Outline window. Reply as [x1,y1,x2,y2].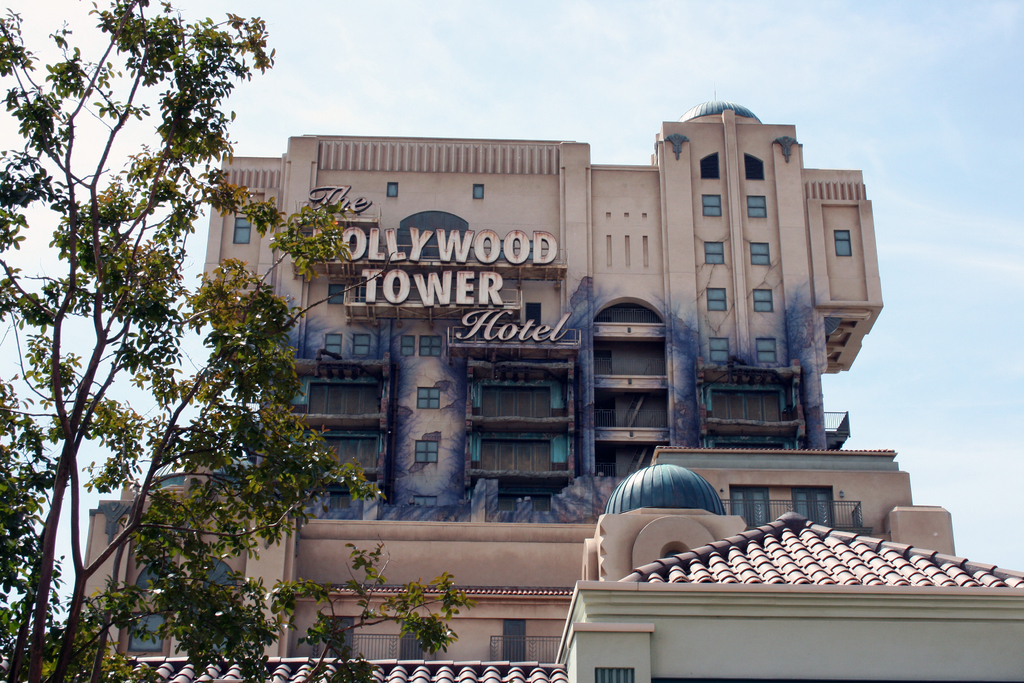
[728,487,767,525].
